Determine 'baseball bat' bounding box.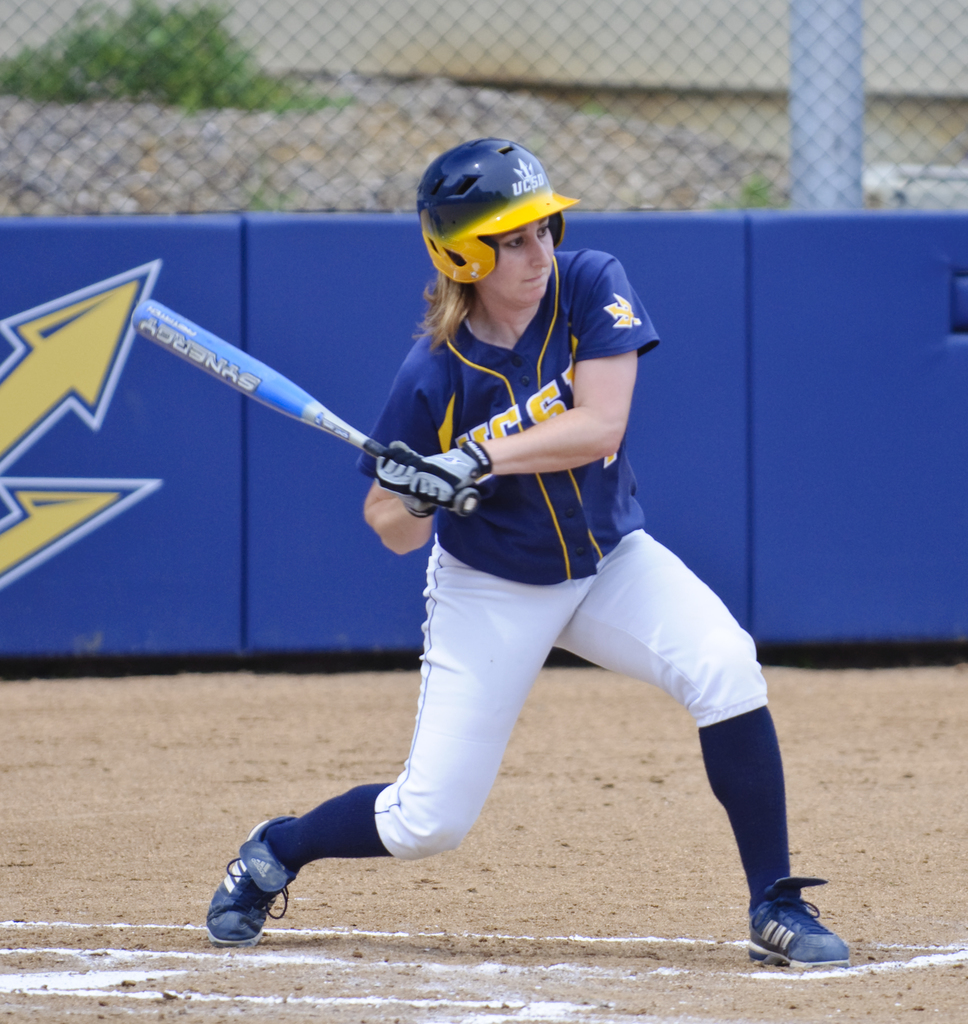
Determined: {"x1": 133, "y1": 296, "x2": 480, "y2": 518}.
